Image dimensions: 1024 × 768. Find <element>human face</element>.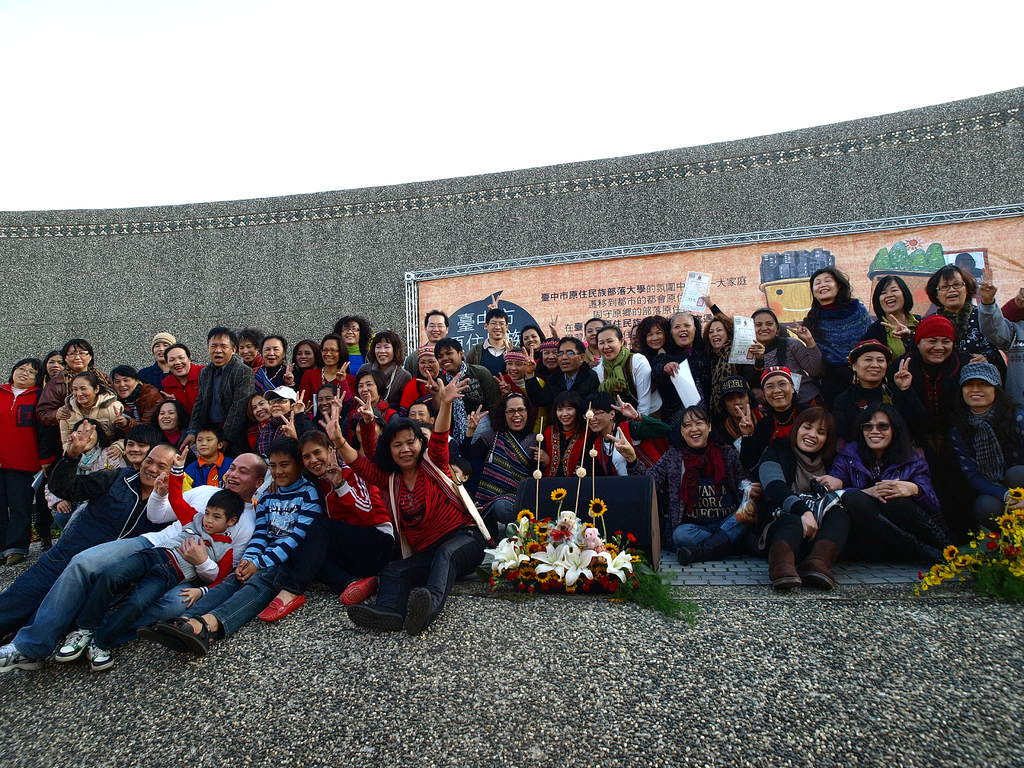
bbox=(228, 458, 255, 496).
